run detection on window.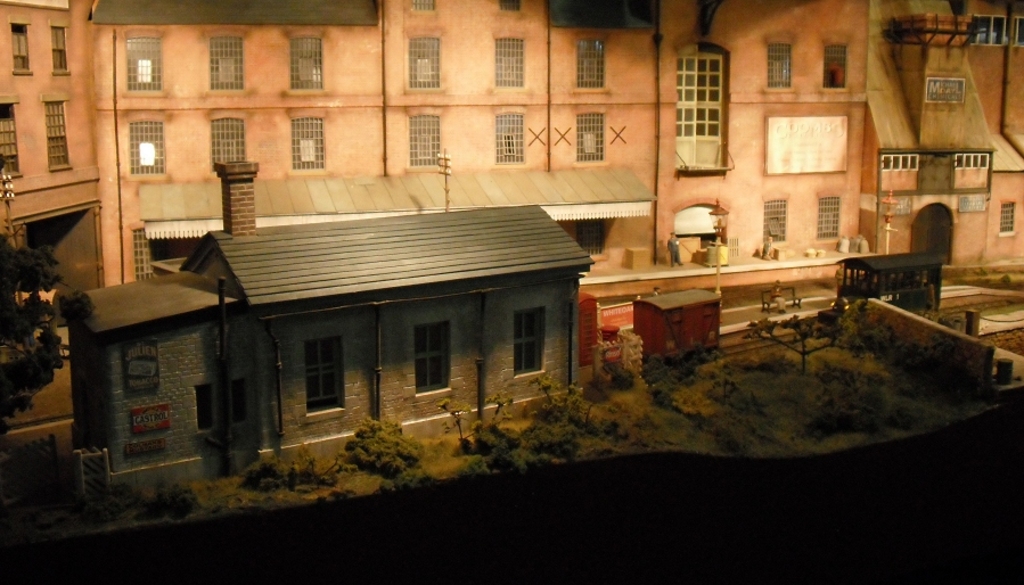
Result: 674 59 719 170.
